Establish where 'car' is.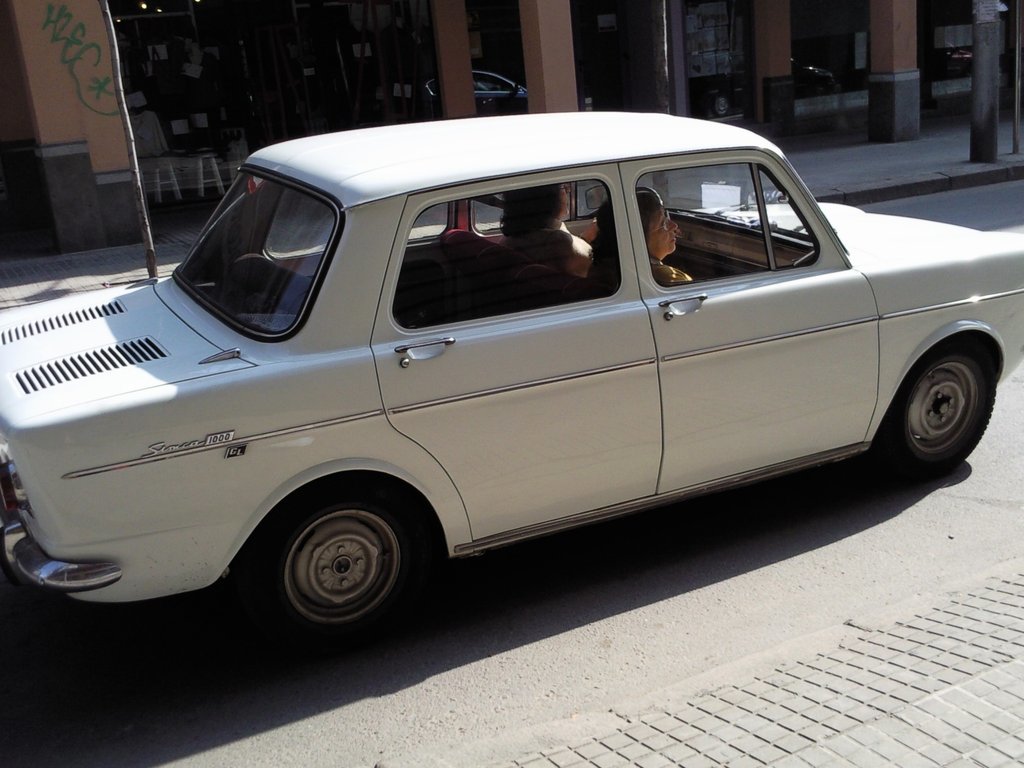
Established at x1=419 y1=65 x2=528 y2=107.
